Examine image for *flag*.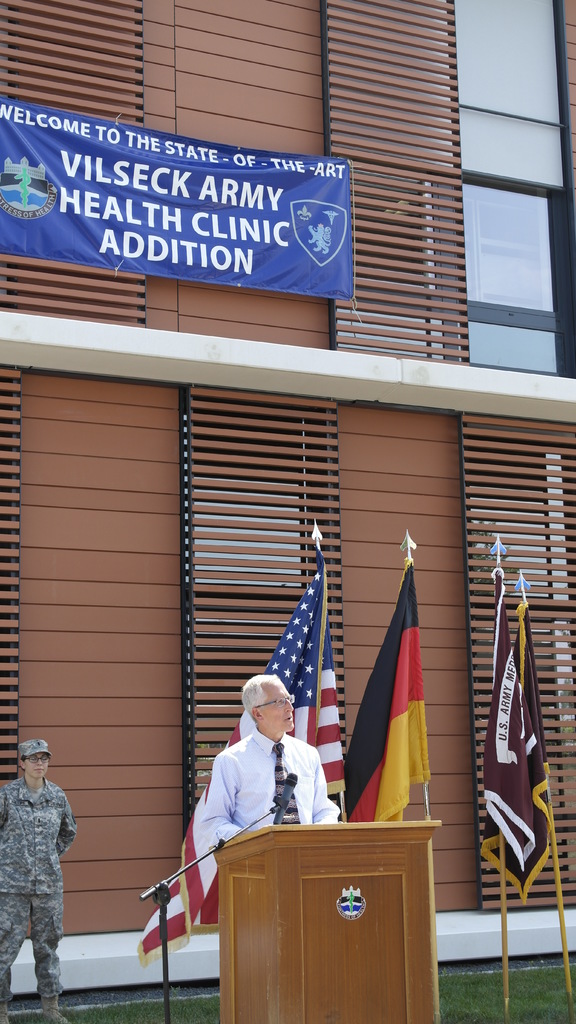
Examination result: Rect(479, 566, 552, 897).
